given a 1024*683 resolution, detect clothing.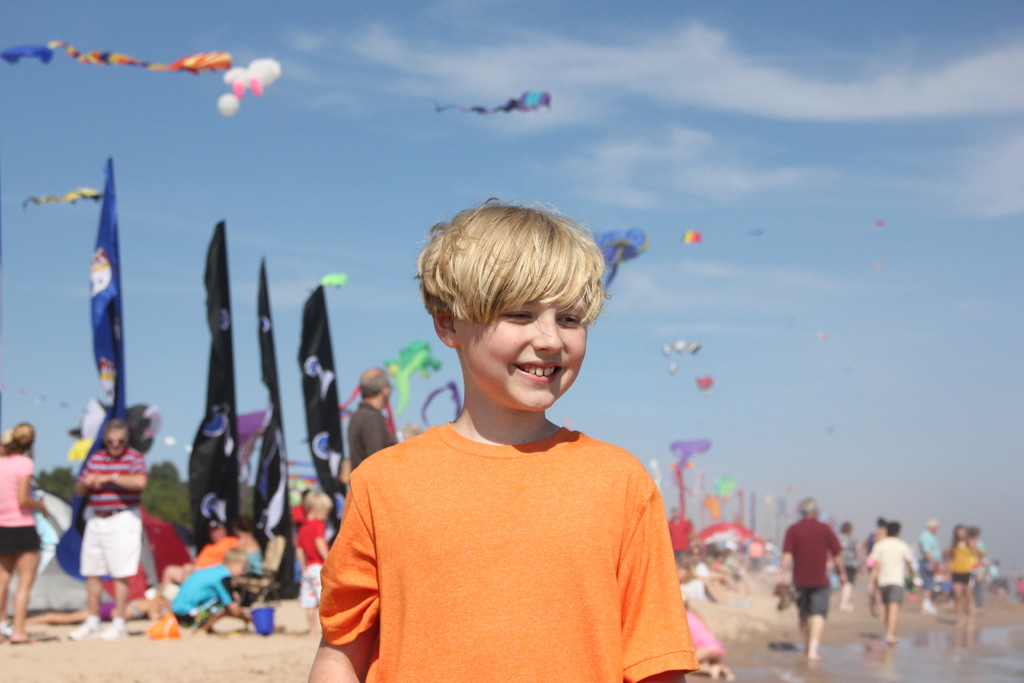
rect(872, 540, 912, 613).
